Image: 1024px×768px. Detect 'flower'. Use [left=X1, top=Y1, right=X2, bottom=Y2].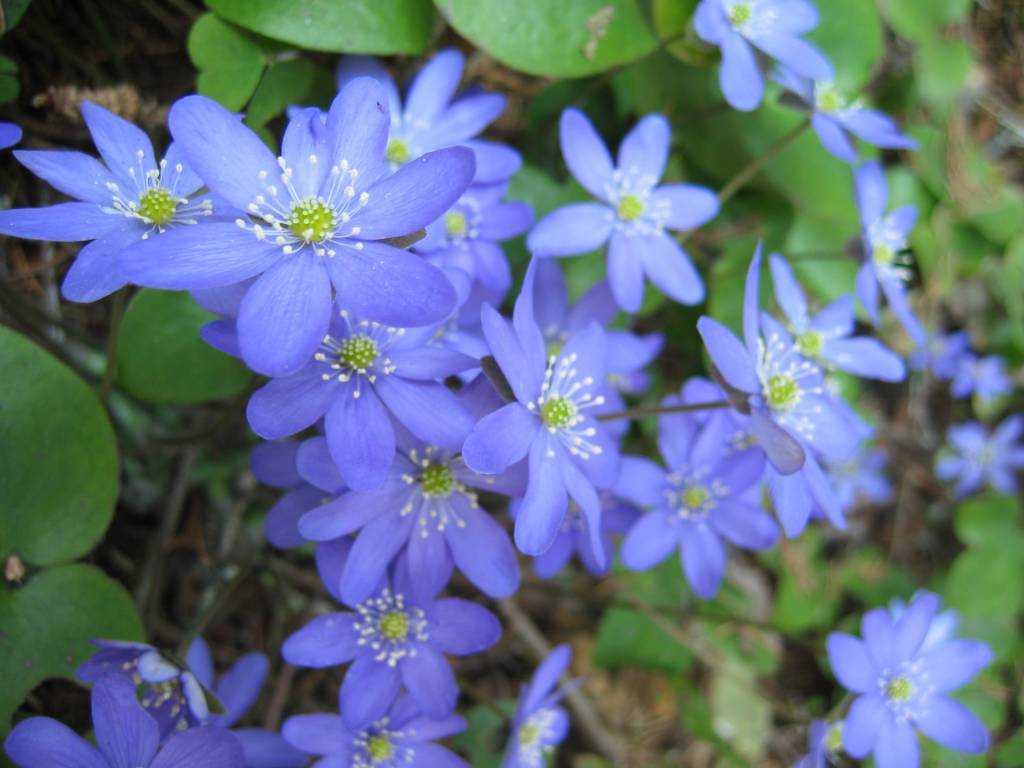
[left=817, top=588, right=997, bottom=750].
